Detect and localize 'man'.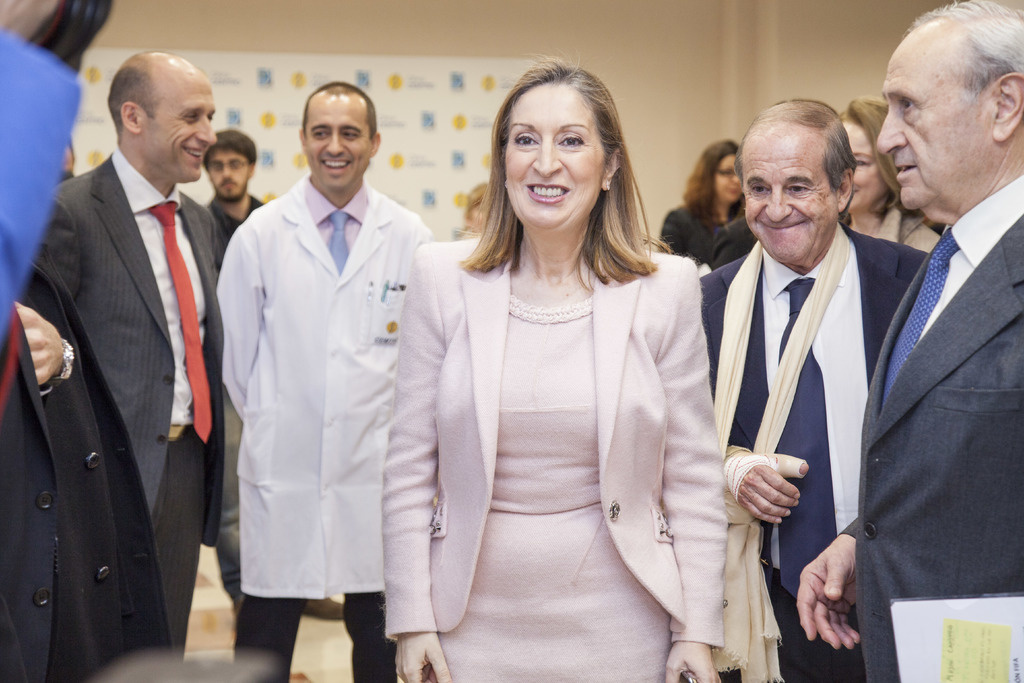
Localized at 204:124:273:248.
